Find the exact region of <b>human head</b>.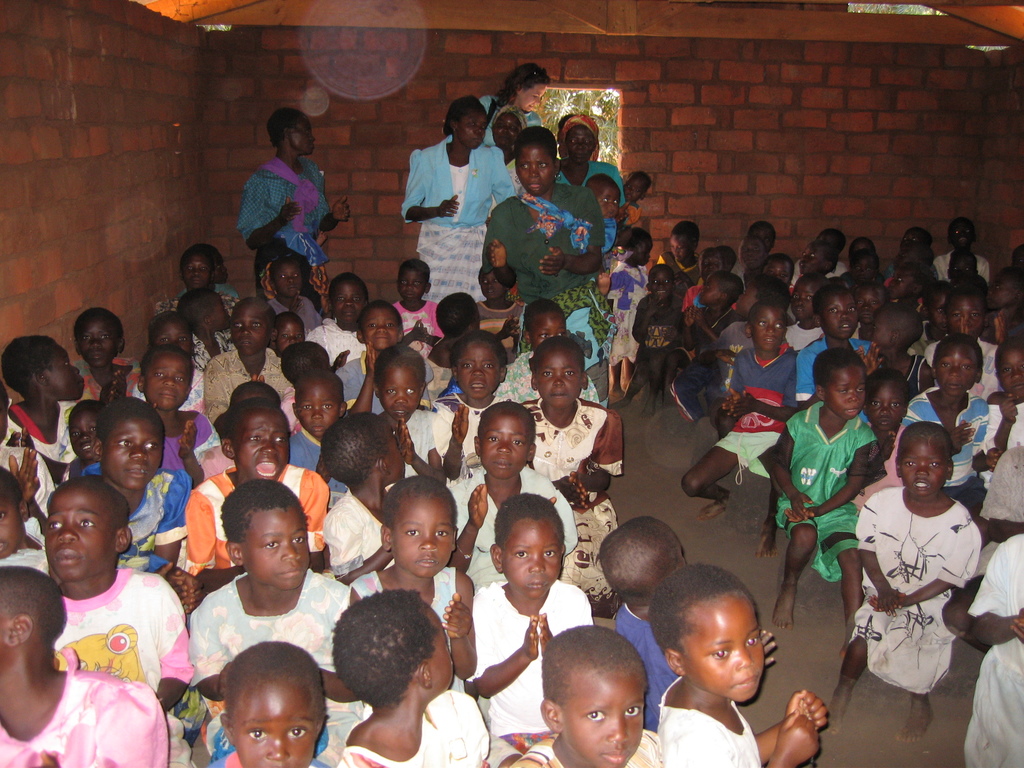
Exact region: <box>728,275,788,319</box>.
